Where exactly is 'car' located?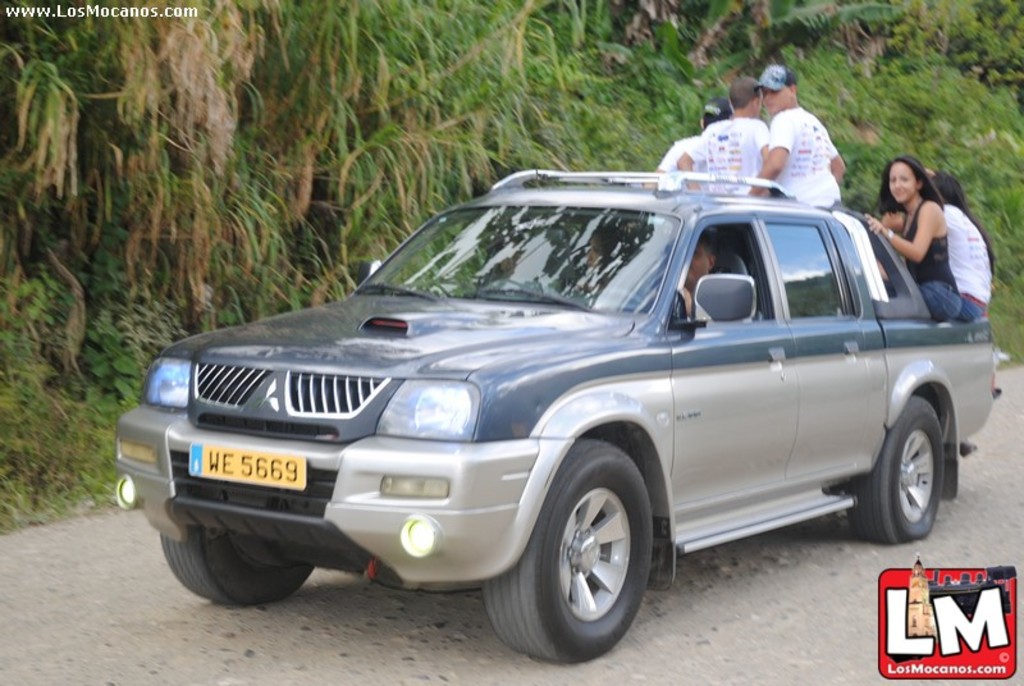
Its bounding box is bbox=[115, 141, 975, 657].
